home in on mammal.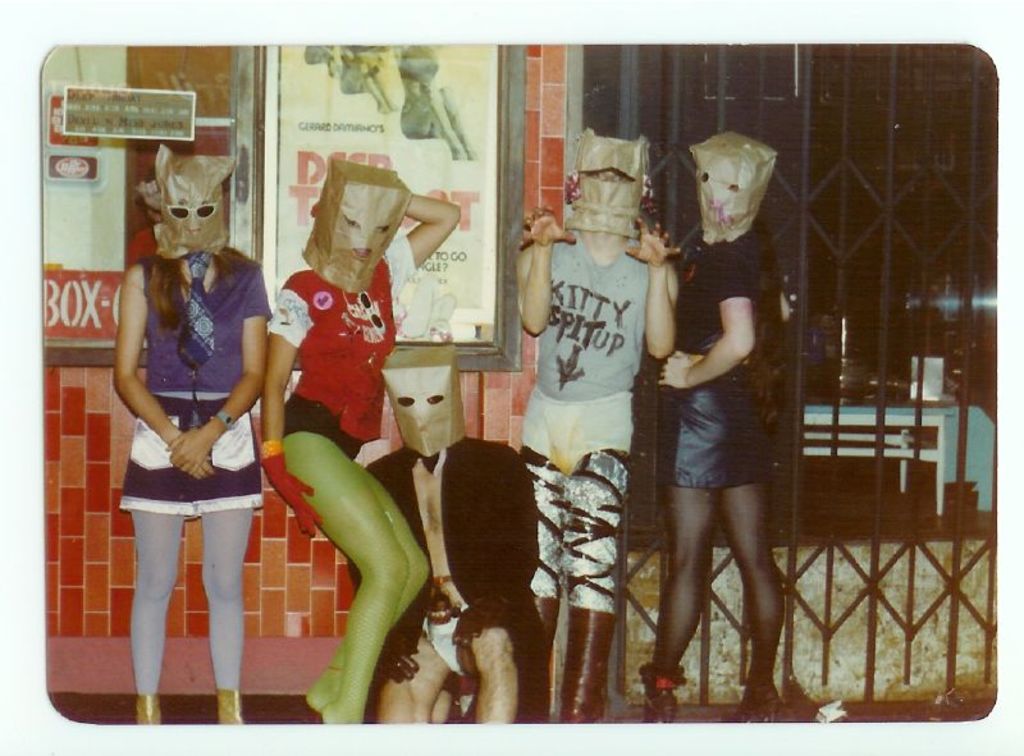
Homed in at detection(111, 142, 275, 725).
